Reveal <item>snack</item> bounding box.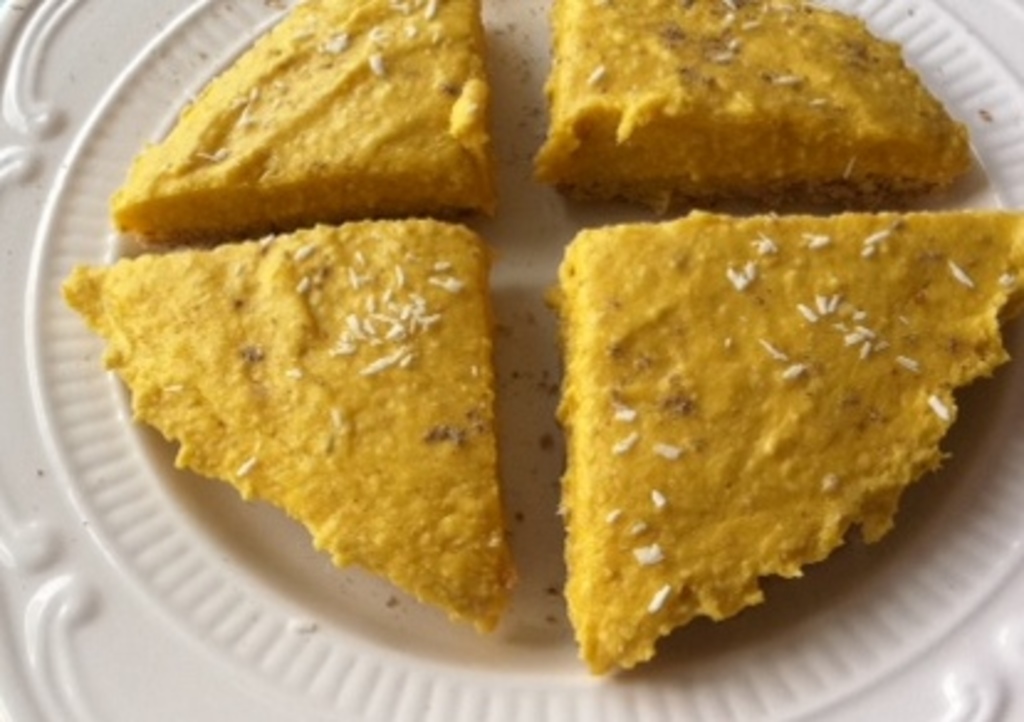
Revealed: (57,227,510,616).
